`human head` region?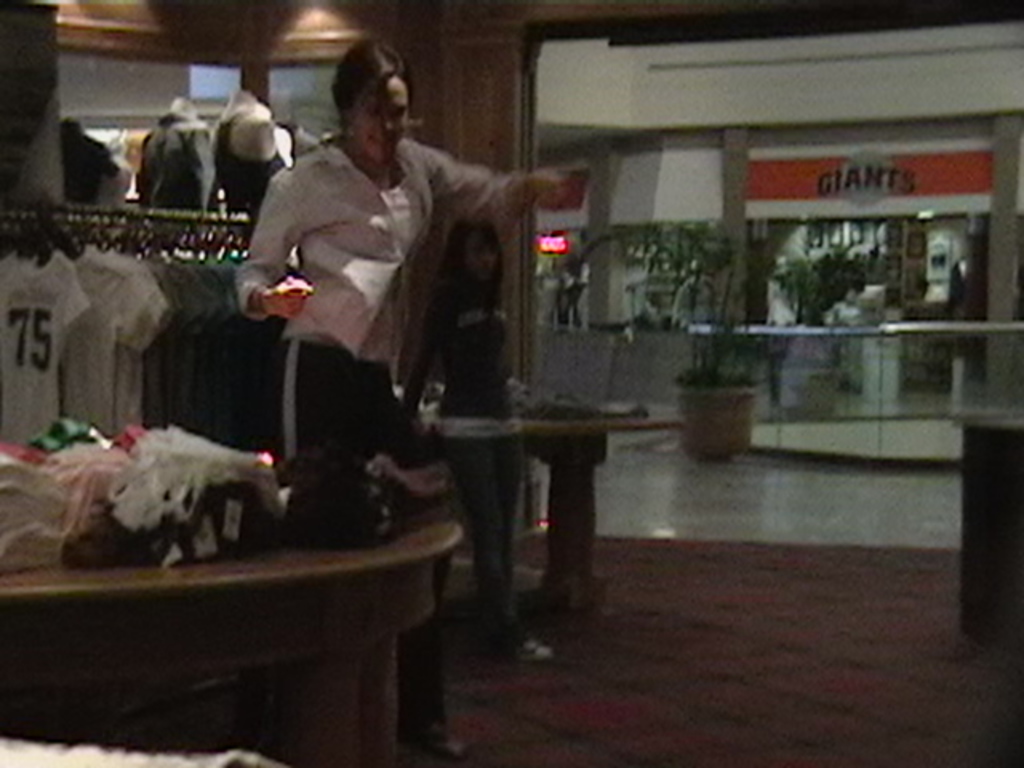
(x1=326, y1=50, x2=413, y2=160)
